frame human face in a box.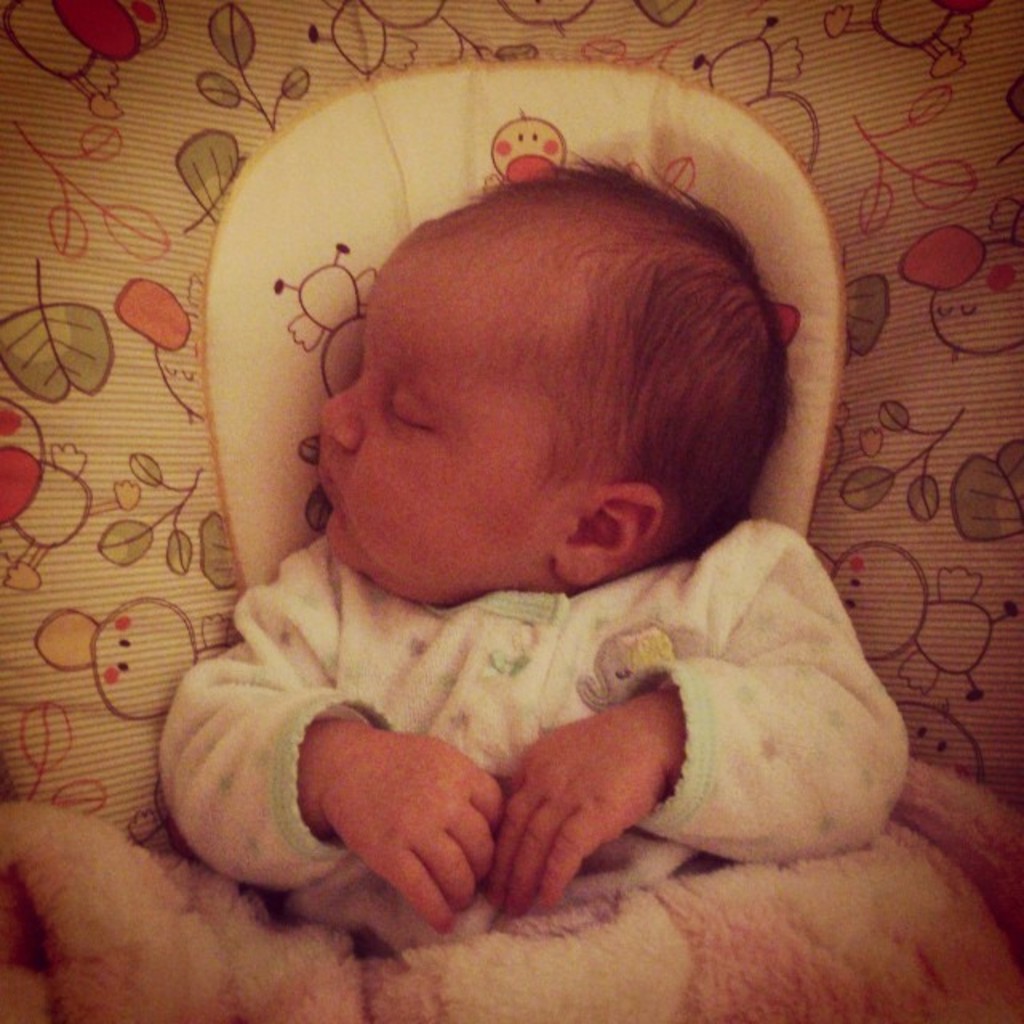
317:243:570:606.
